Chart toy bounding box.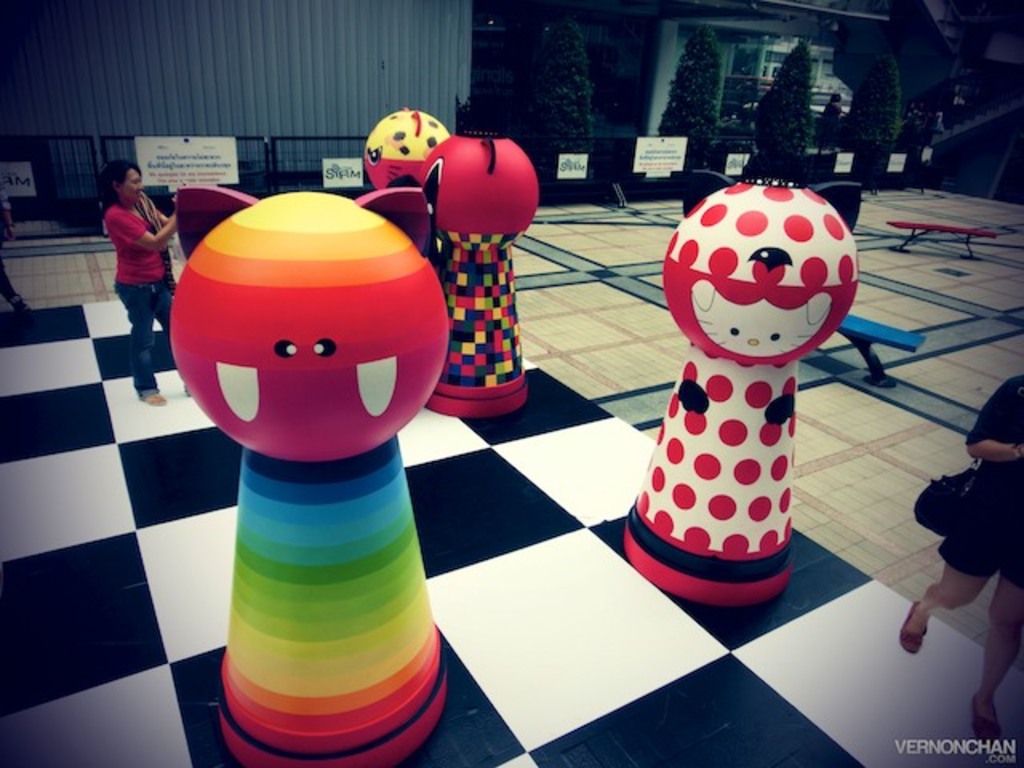
Charted: 178/190/451/766.
